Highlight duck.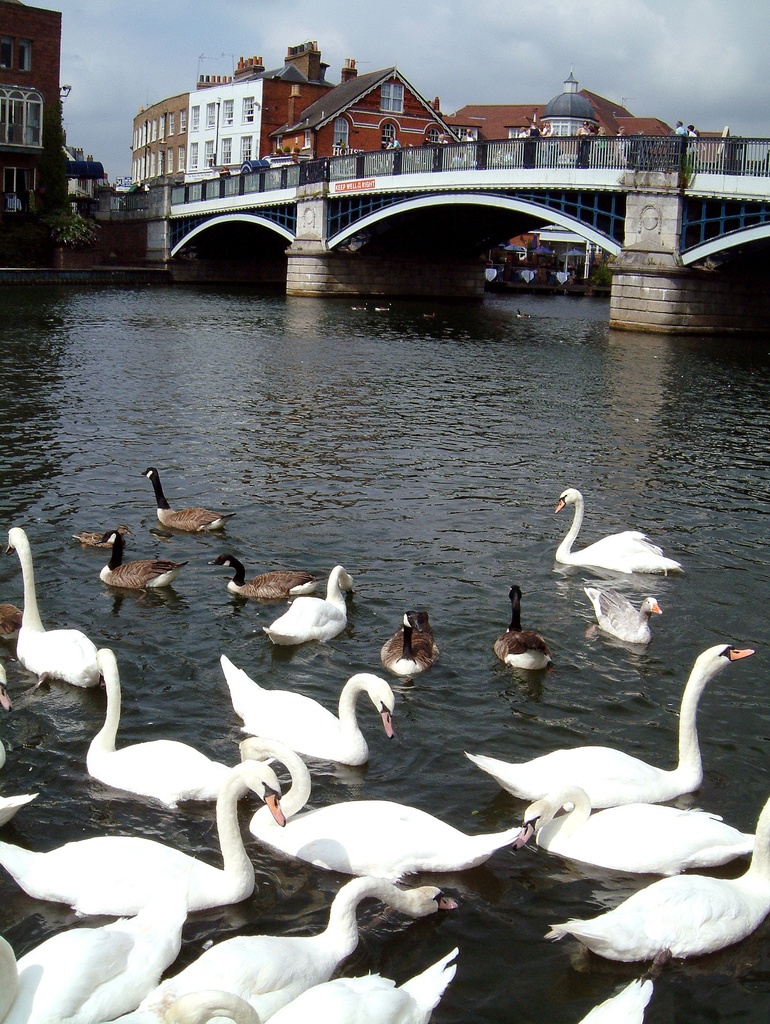
Highlighted region: crop(0, 890, 192, 1023).
